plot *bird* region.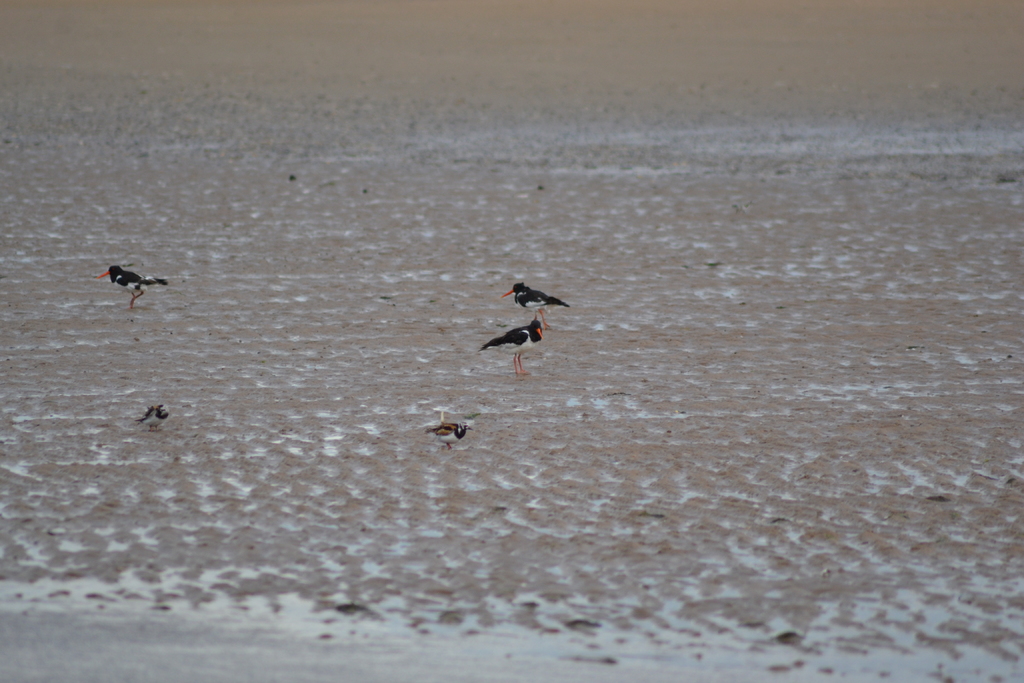
Plotted at bbox=[500, 278, 569, 331].
